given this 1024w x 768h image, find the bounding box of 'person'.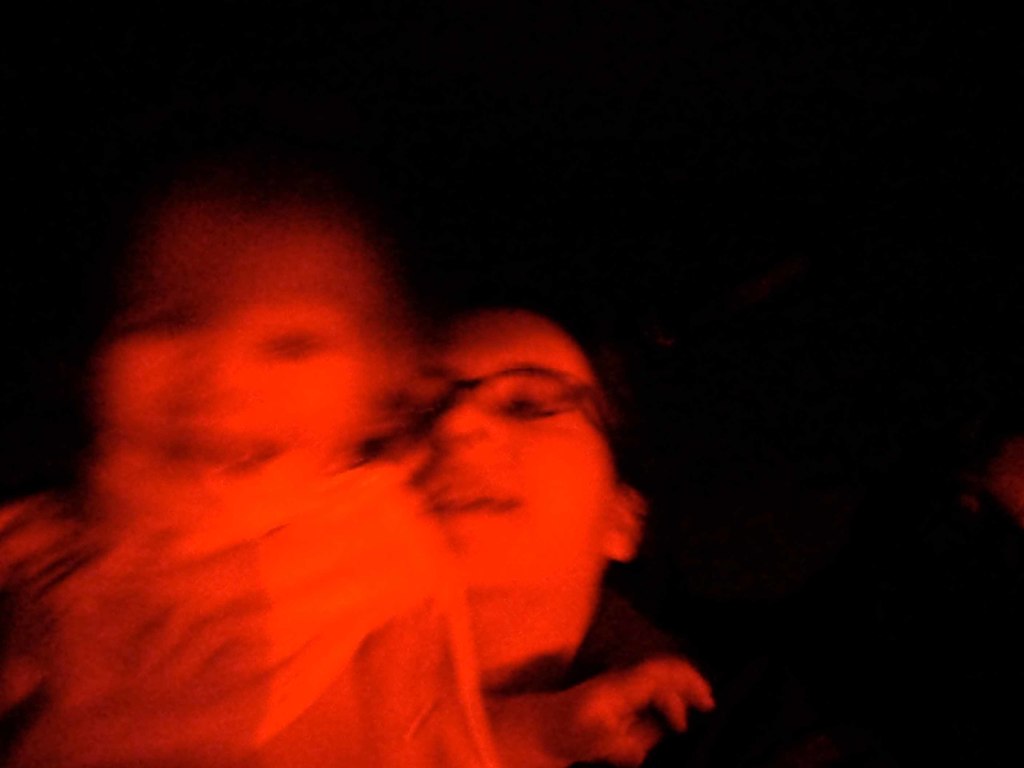
{"left": 7, "top": 294, "right": 675, "bottom": 767}.
